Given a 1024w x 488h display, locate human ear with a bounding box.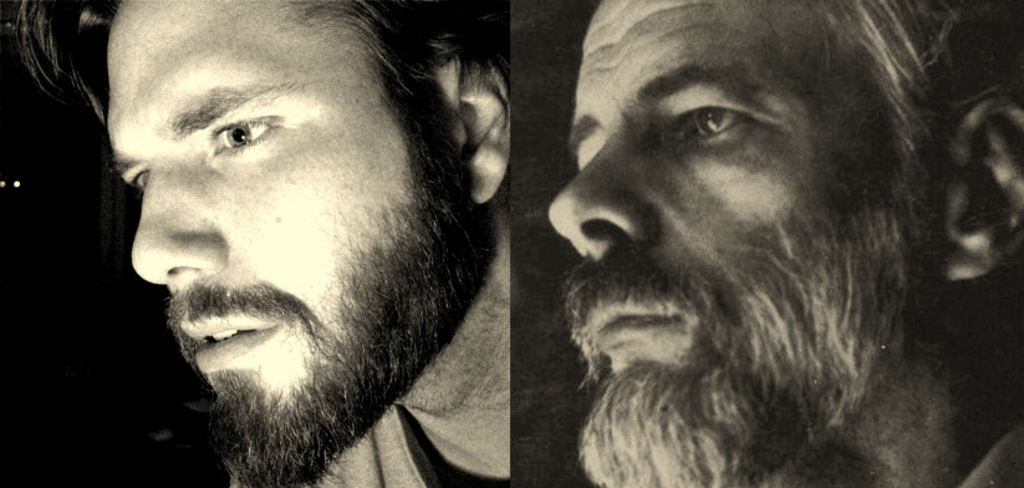
Located: 438/45/511/203.
